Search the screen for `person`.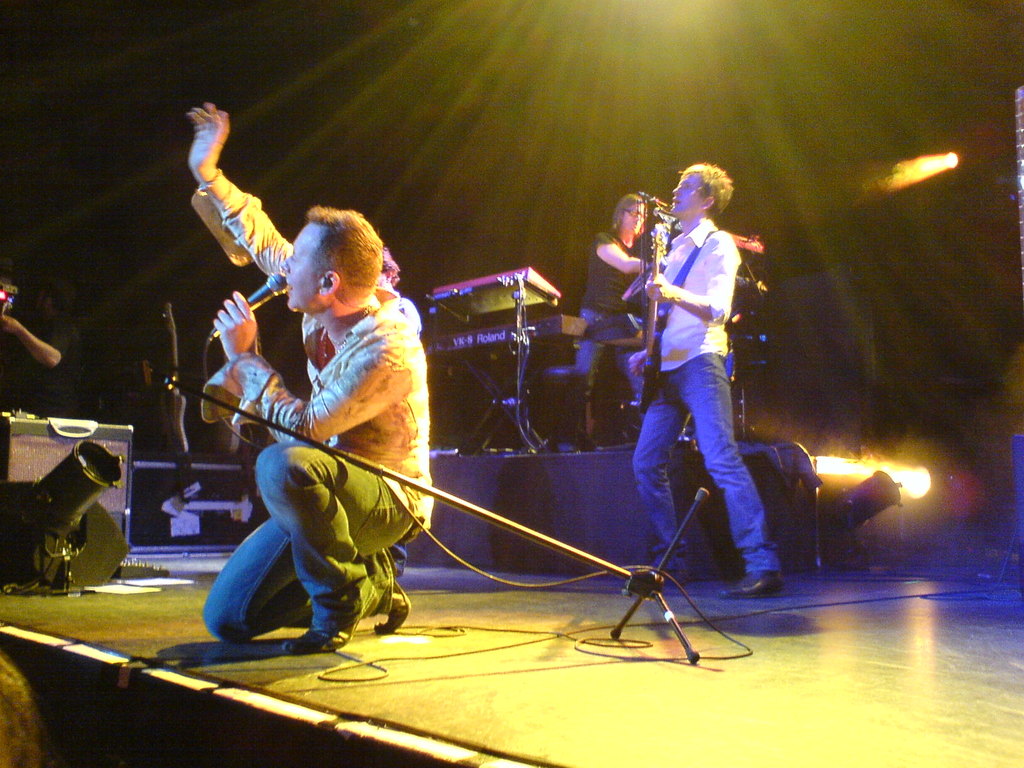
Found at x1=0 y1=657 x2=40 y2=767.
